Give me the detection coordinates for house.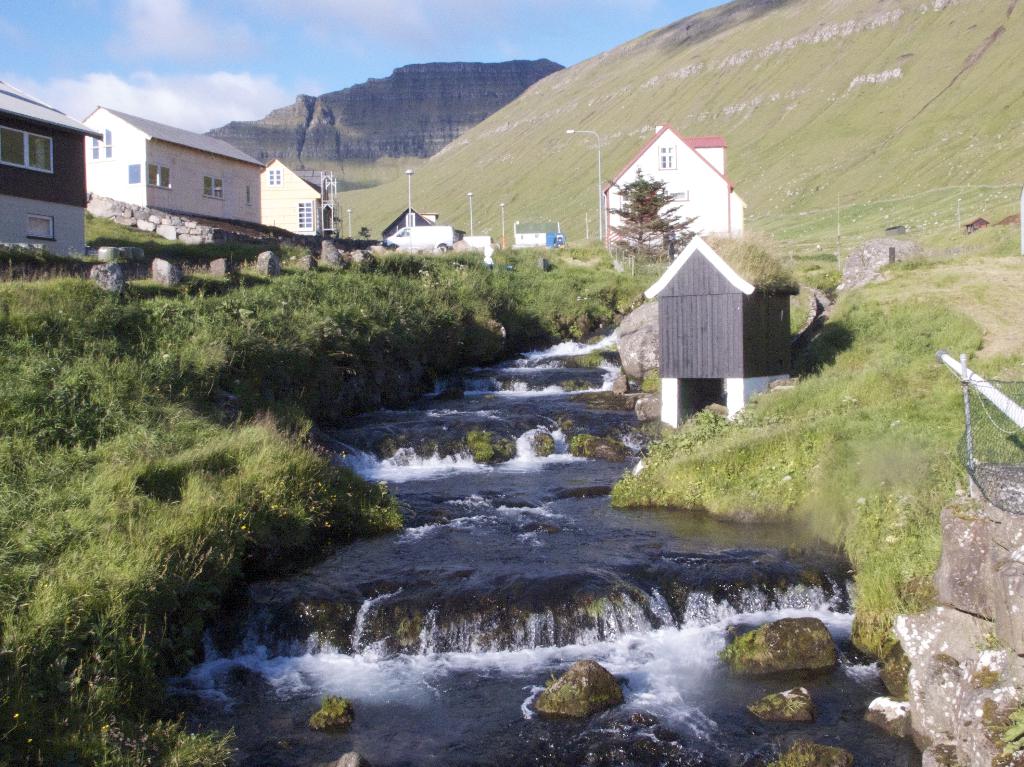
x1=0 y1=77 x2=101 y2=271.
